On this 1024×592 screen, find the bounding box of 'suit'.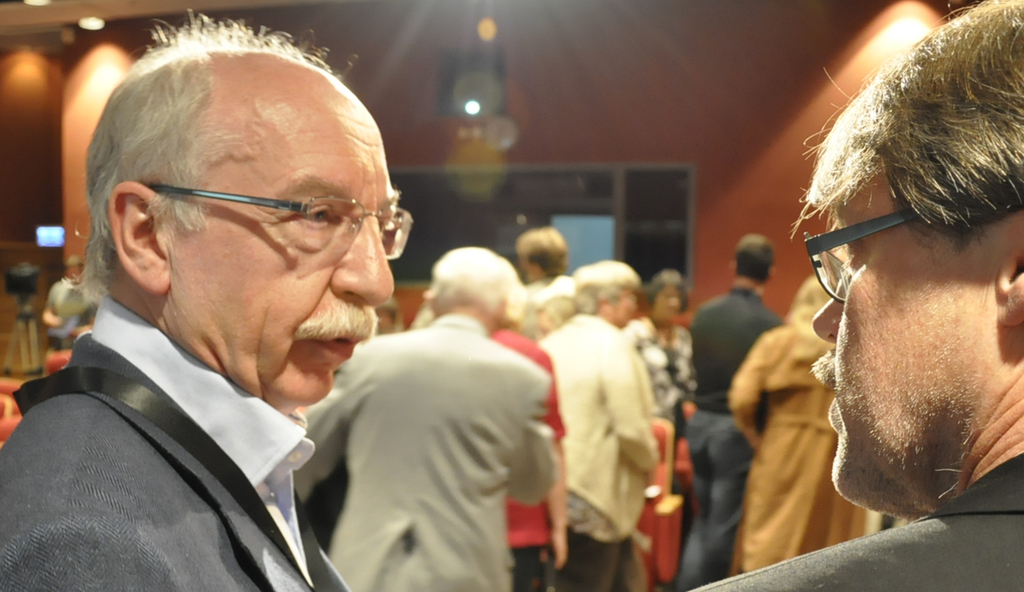
Bounding box: box(295, 316, 558, 591).
